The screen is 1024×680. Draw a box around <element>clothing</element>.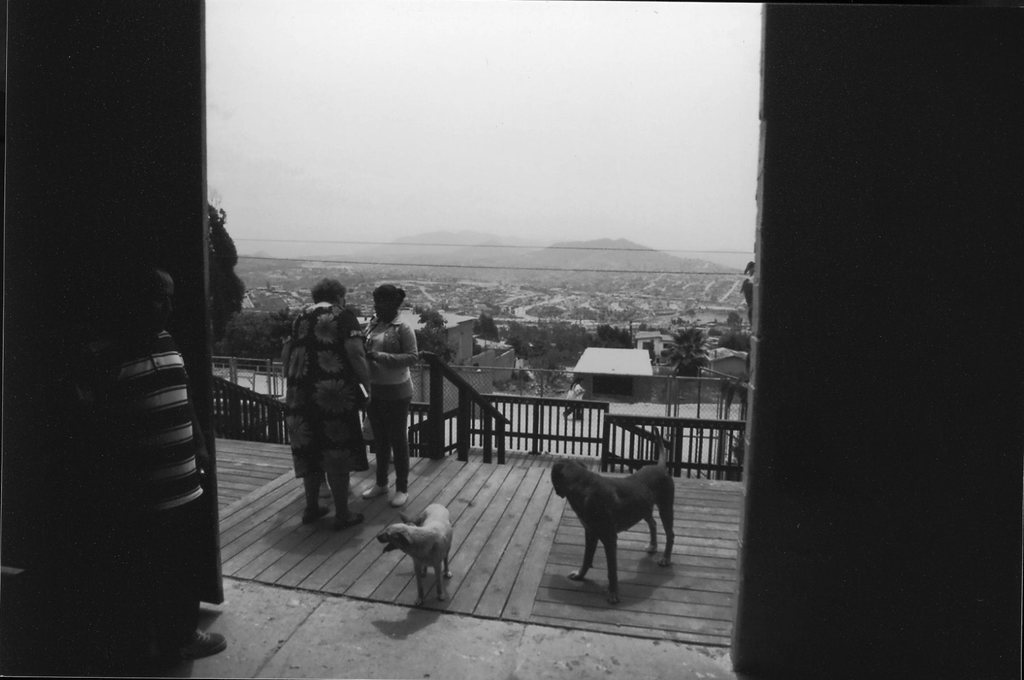
{"left": 278, "top": 282, "right": 383, "bottom": 529}.
